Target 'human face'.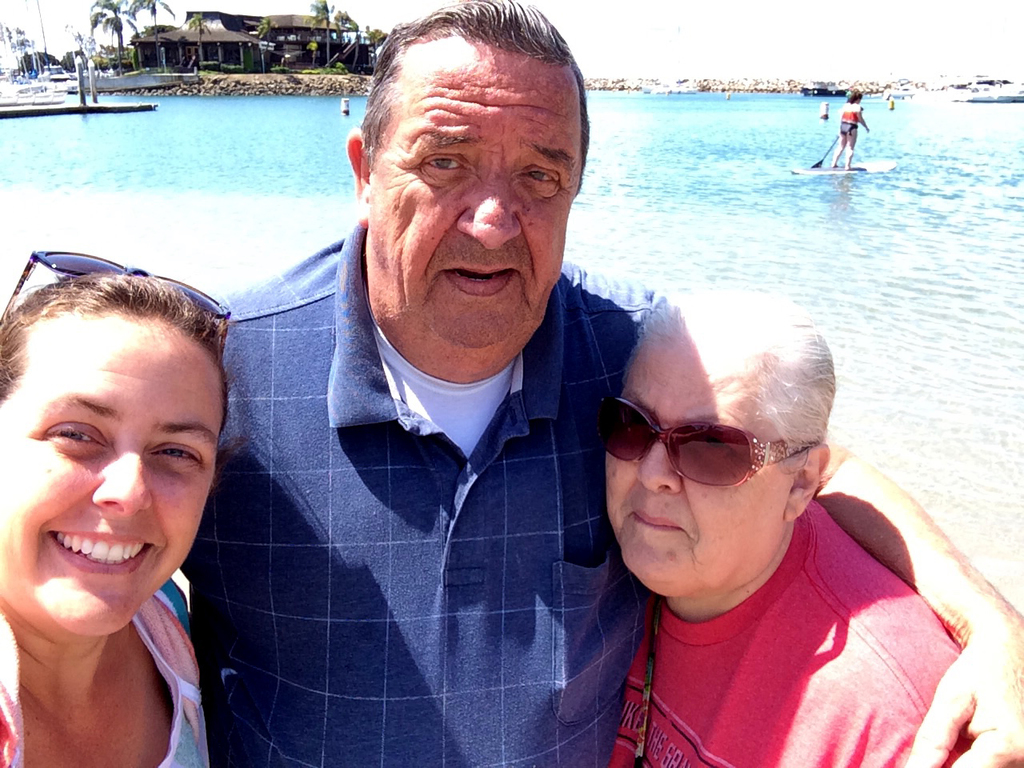
Target region: [x1=599, y1=343, x2=798, y2=602].
